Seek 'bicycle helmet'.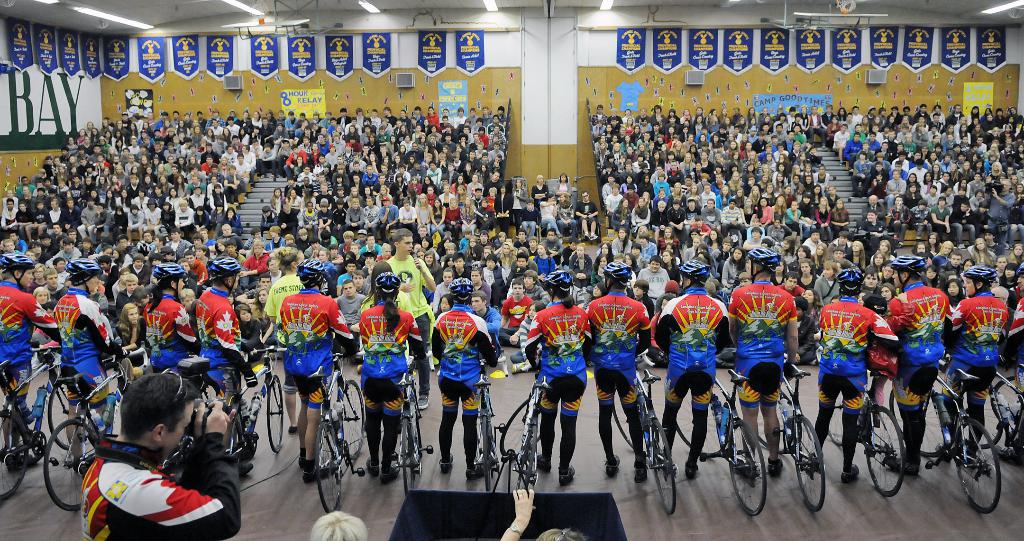
{"left": 883, "top": 255, "right": 912, "bottom": 282}.
